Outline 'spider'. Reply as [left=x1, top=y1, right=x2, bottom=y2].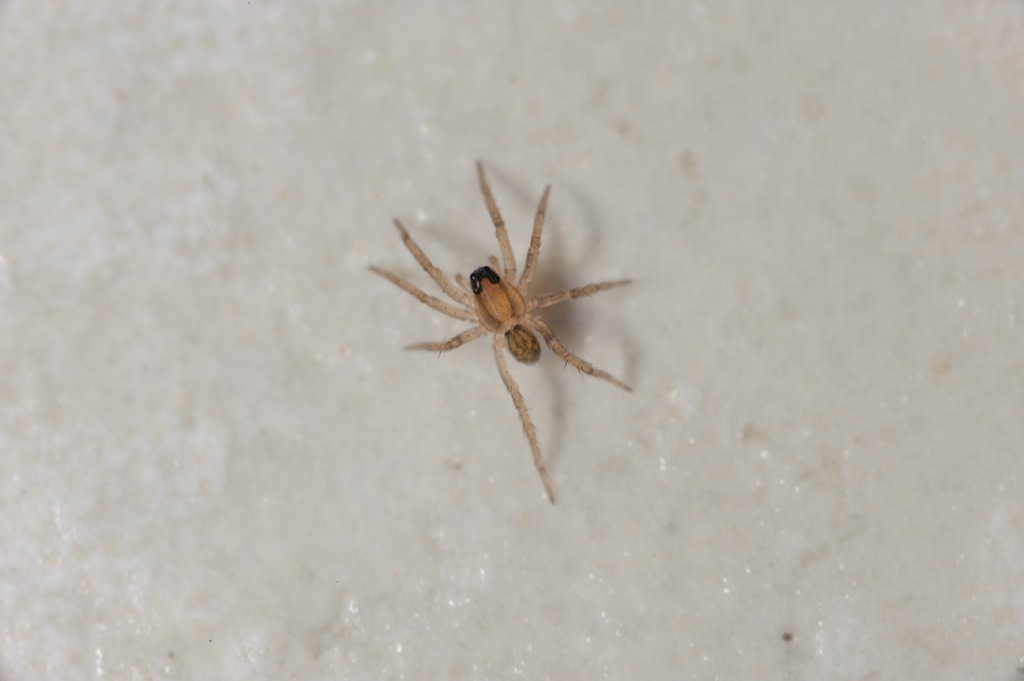
[left=356, top=149, right=638, bottom=507].
